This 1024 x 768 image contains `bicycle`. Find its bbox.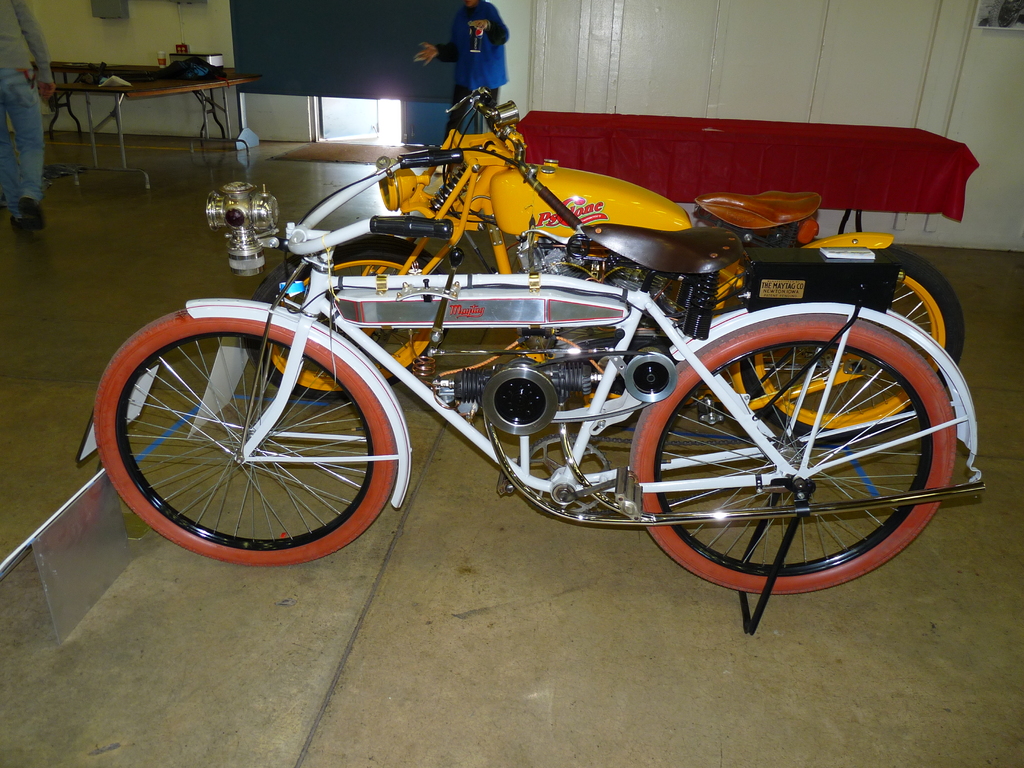
[x1=108, y1=158, x2=975, y2=623].
